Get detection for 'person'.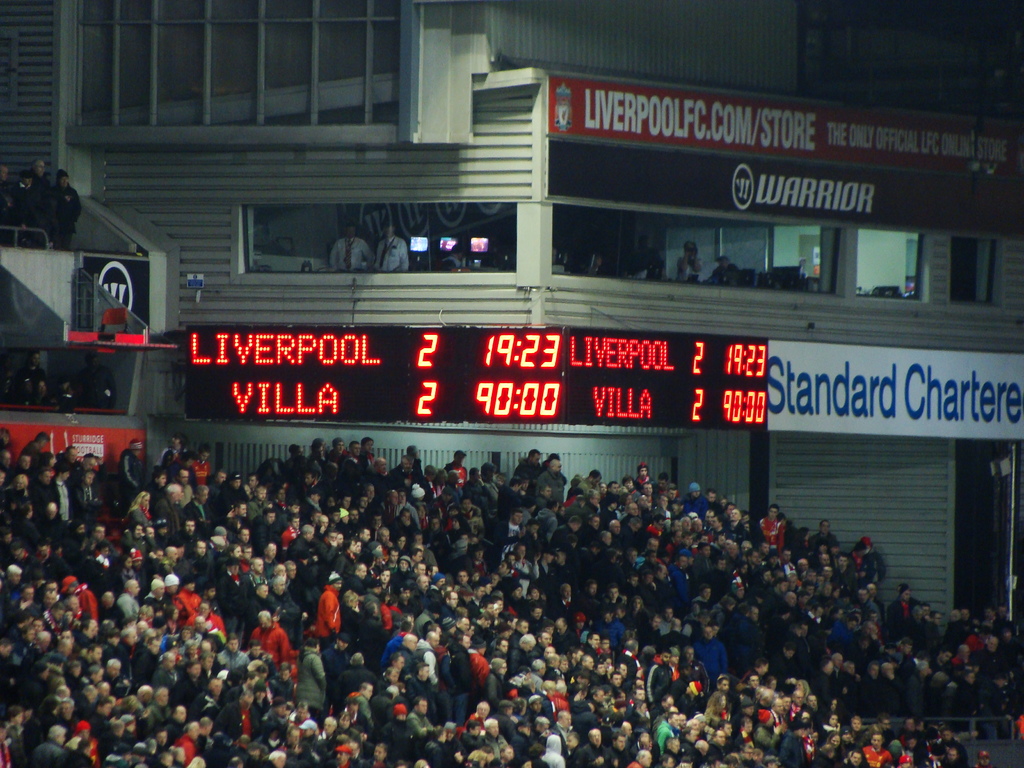
Detection: select_region(330, 220, 376, 271).
